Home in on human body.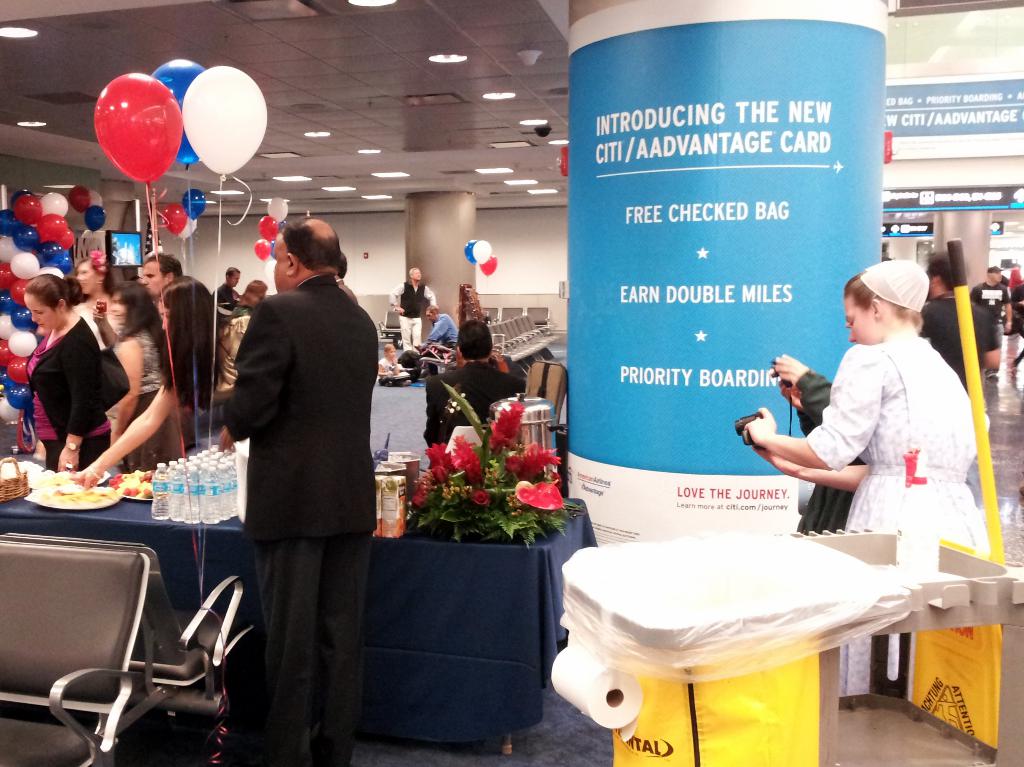
Homed in at 385, 281, 436, 351.
